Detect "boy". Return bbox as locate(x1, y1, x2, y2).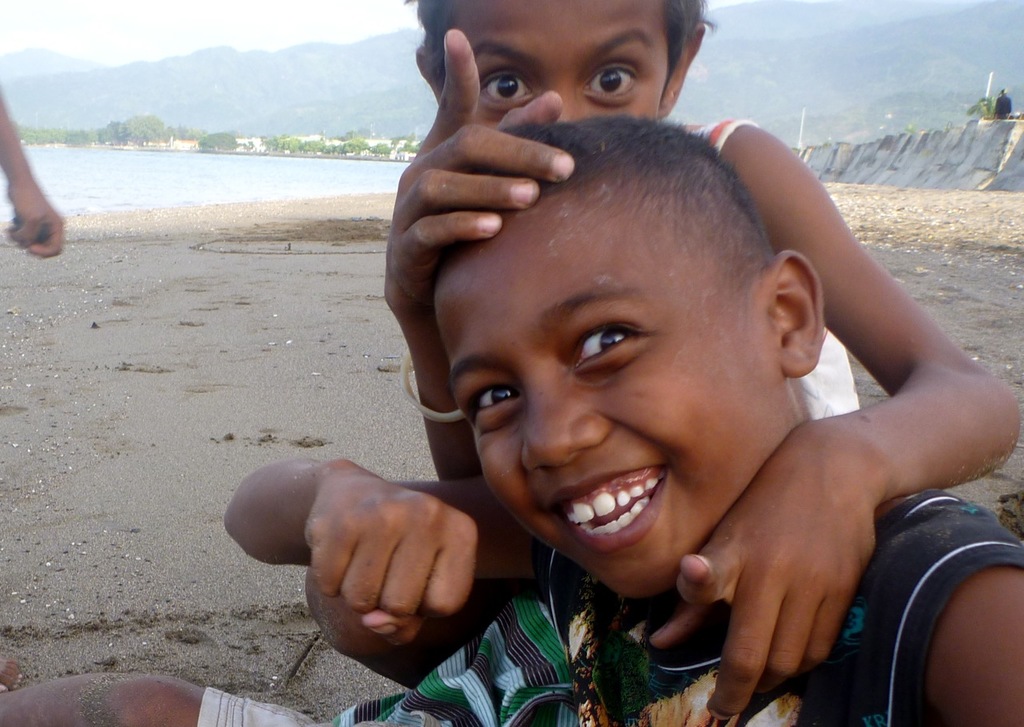
locate(300, 63, 958, 718).
